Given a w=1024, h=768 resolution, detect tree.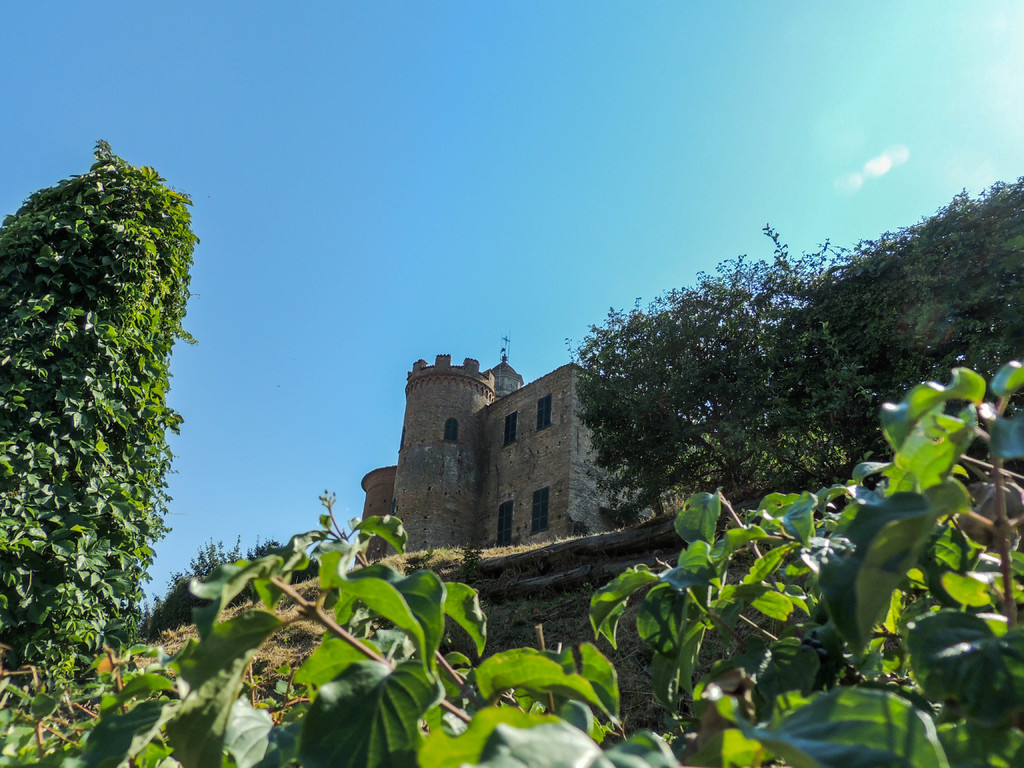
(147,524,330,639).
